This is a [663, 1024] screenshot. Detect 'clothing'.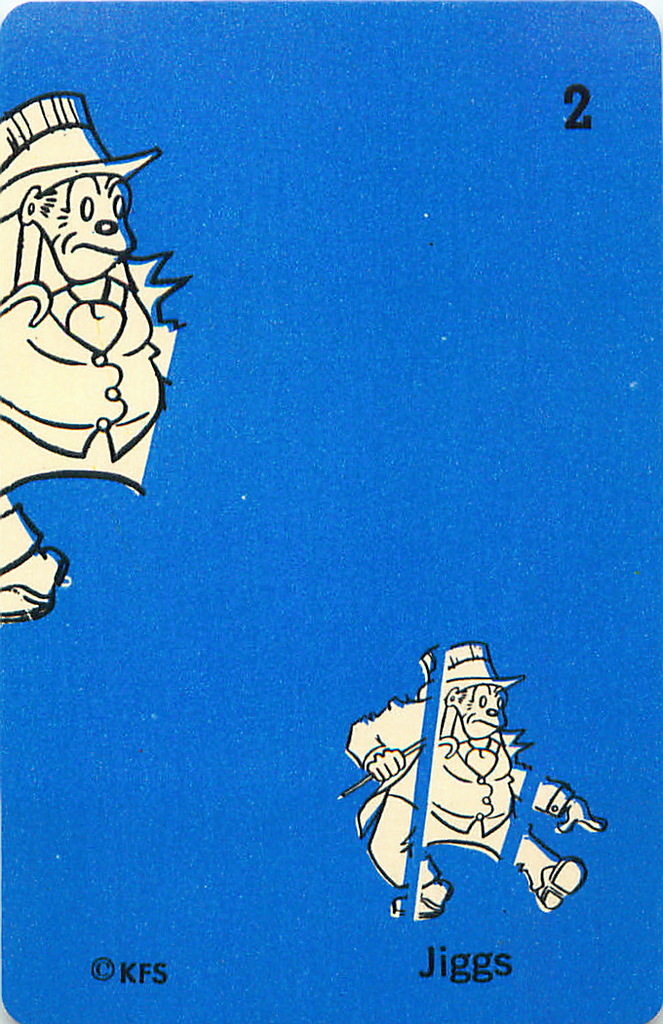
348, 696, 562, 889.
